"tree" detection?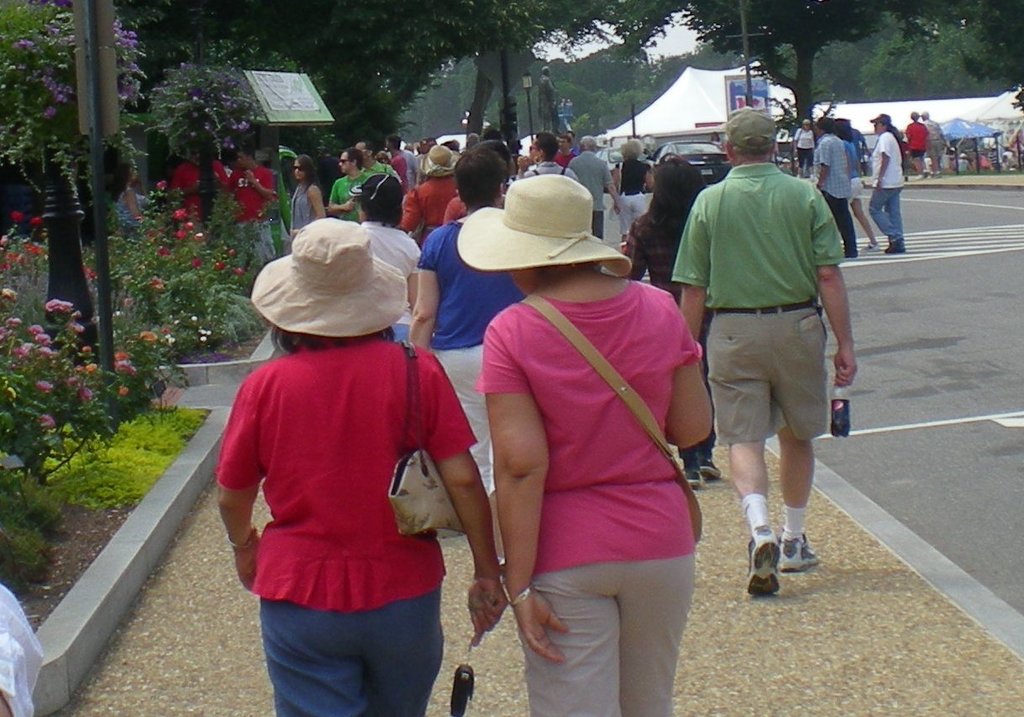
select_region(696, 0, 872, 141)
